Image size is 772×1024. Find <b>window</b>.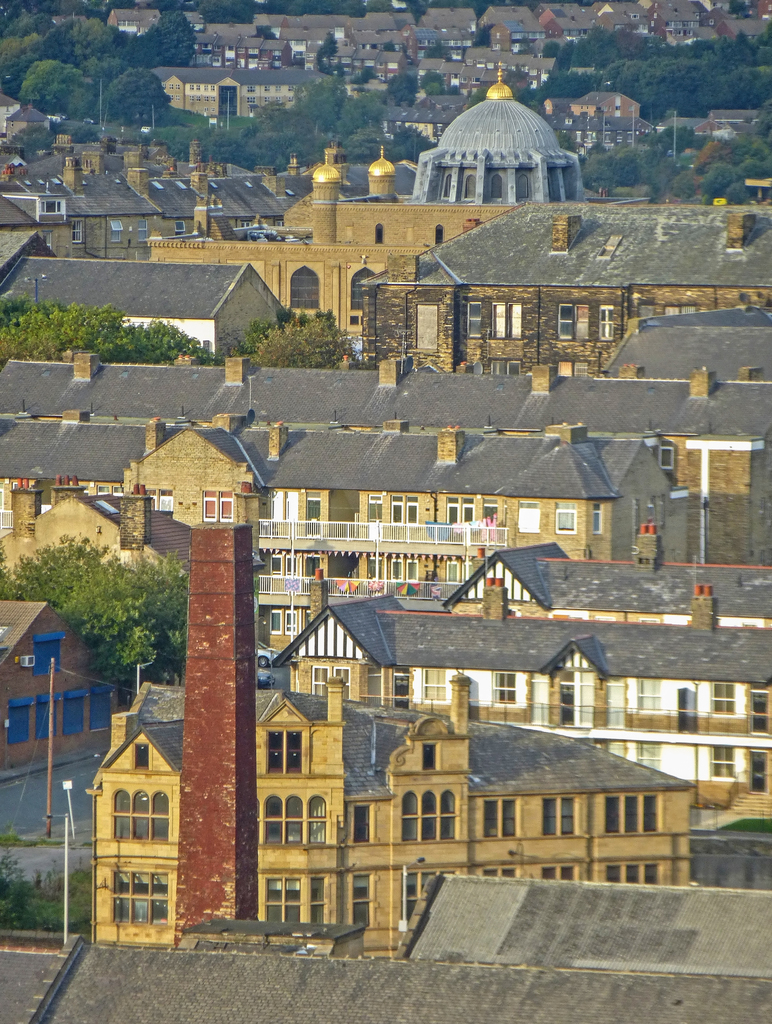
110 868 167 924.
